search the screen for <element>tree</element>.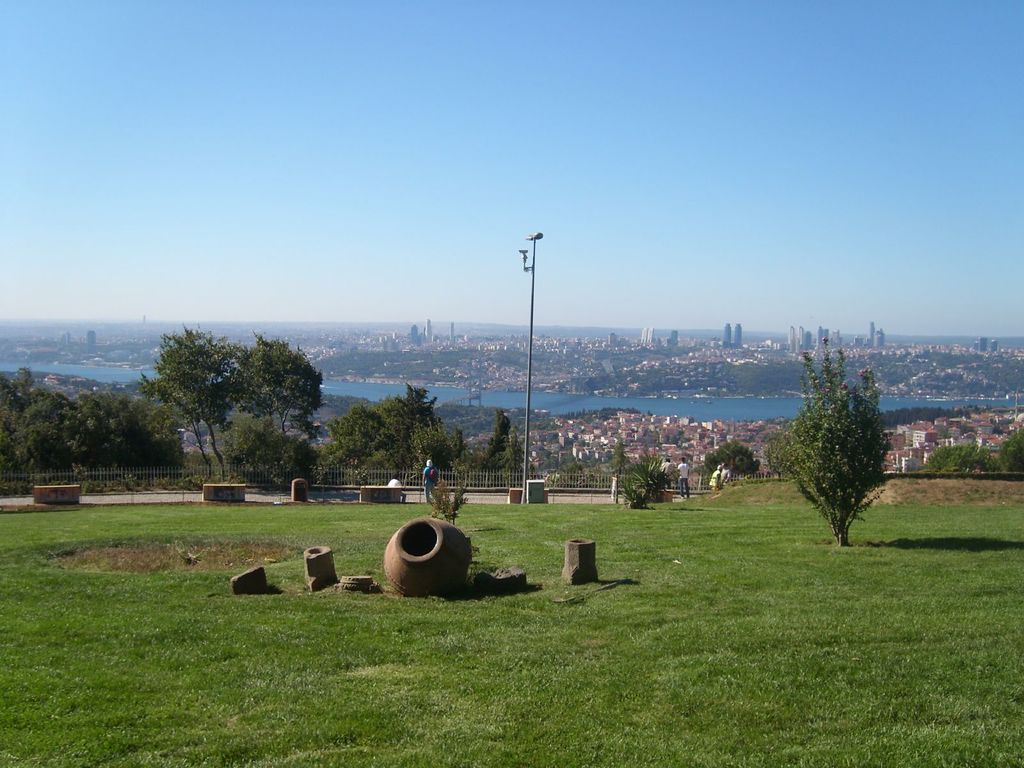
Found at left=776, top=336, right=908, bottom=555.
